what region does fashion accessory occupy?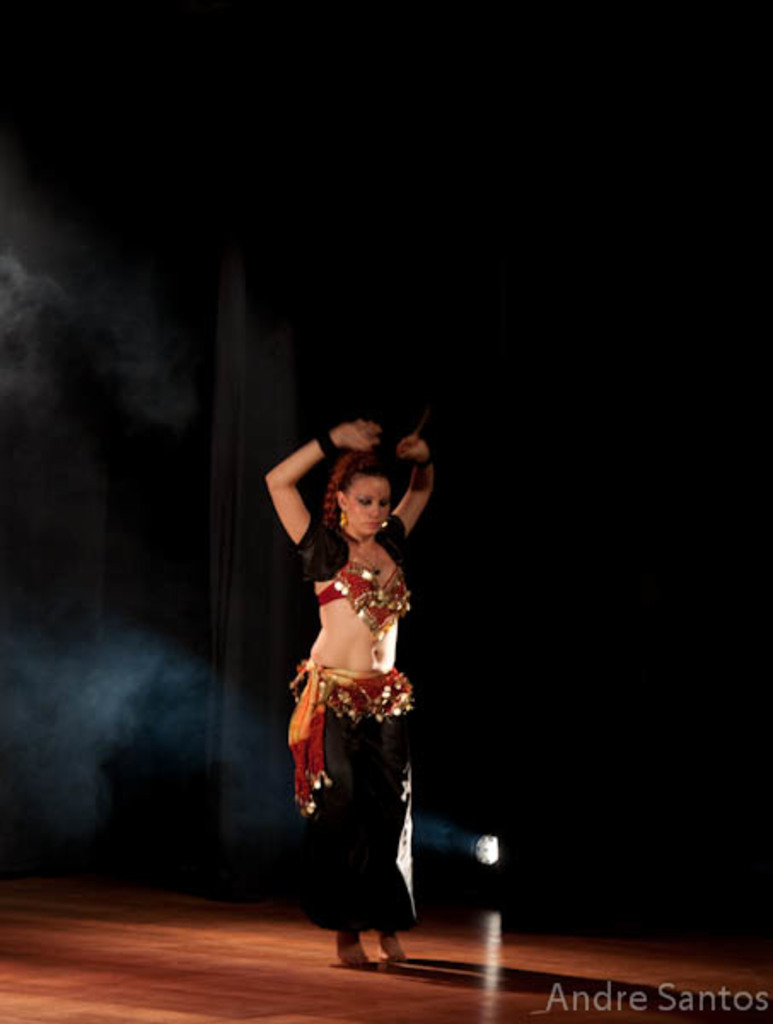
bbox(350, 541, 382, 579).
